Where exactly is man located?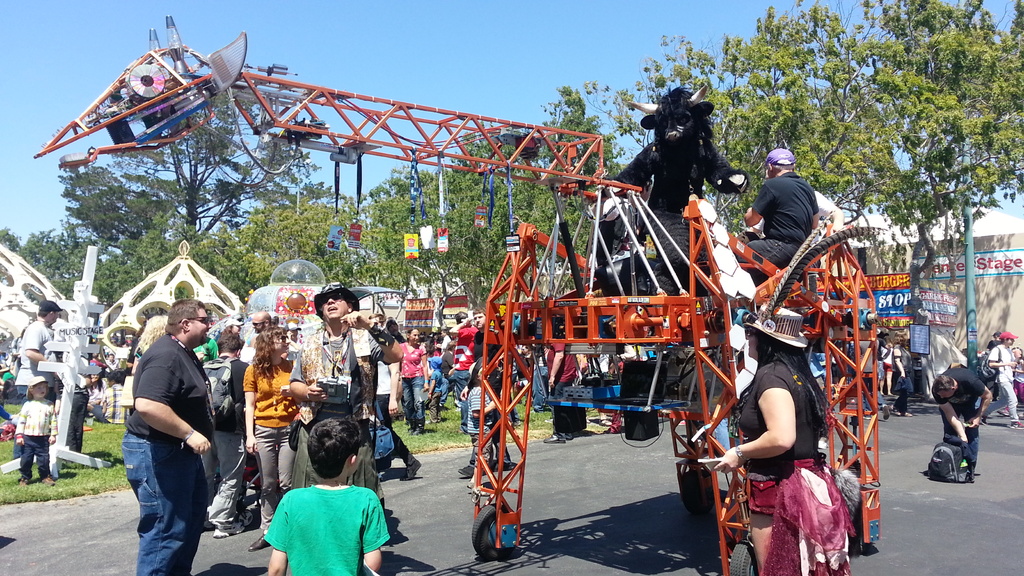
Its bounding box is <bbox>198, 332, 252, 539</bbox>.
